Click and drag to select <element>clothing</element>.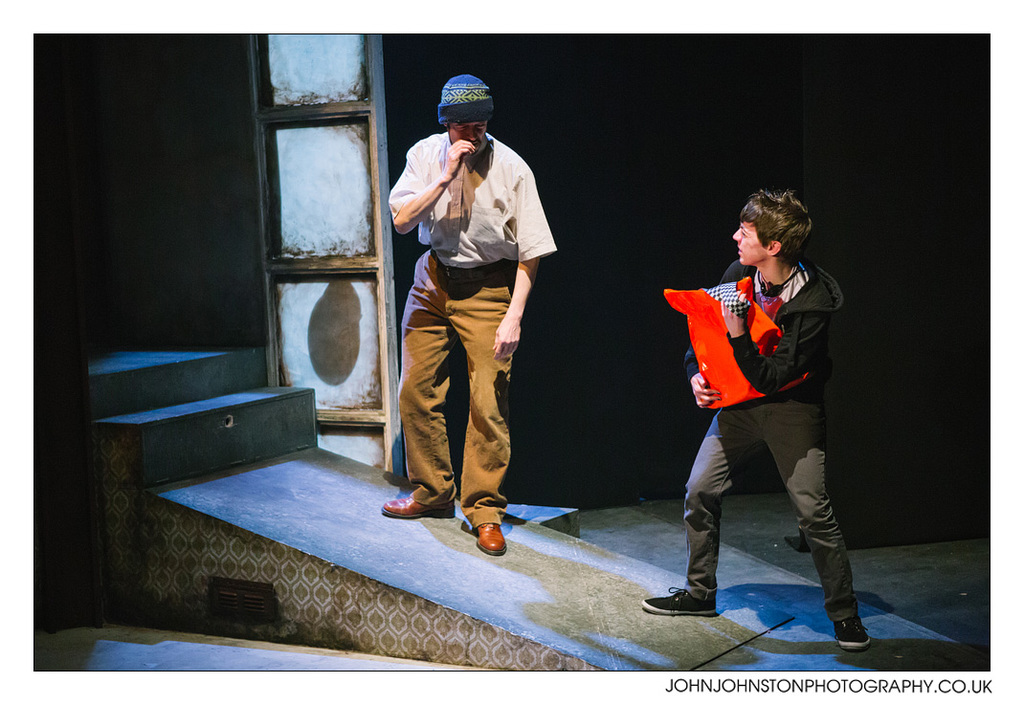
Selection: [393,105,548,503].
